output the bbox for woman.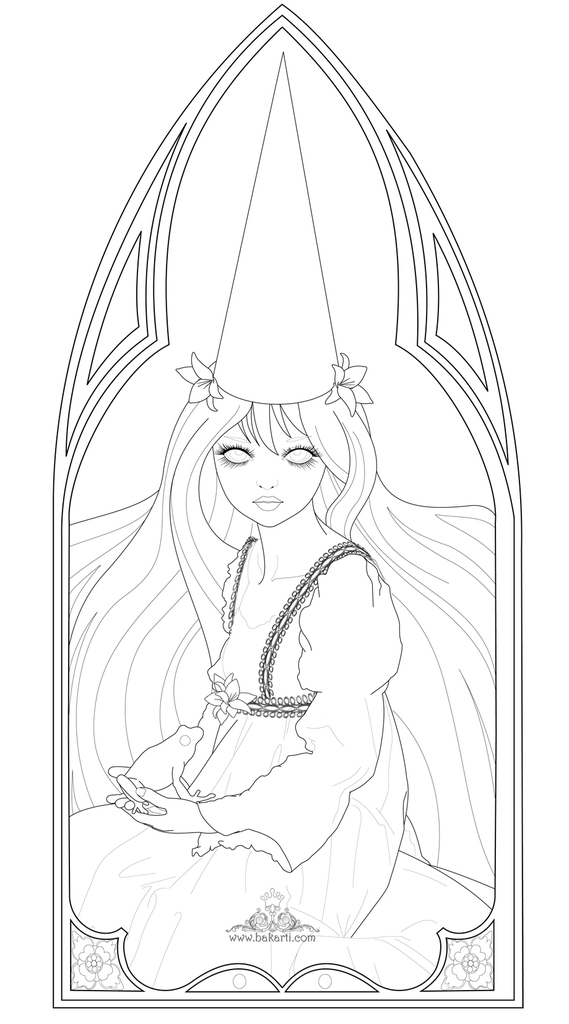
(38,60,556,1011).
